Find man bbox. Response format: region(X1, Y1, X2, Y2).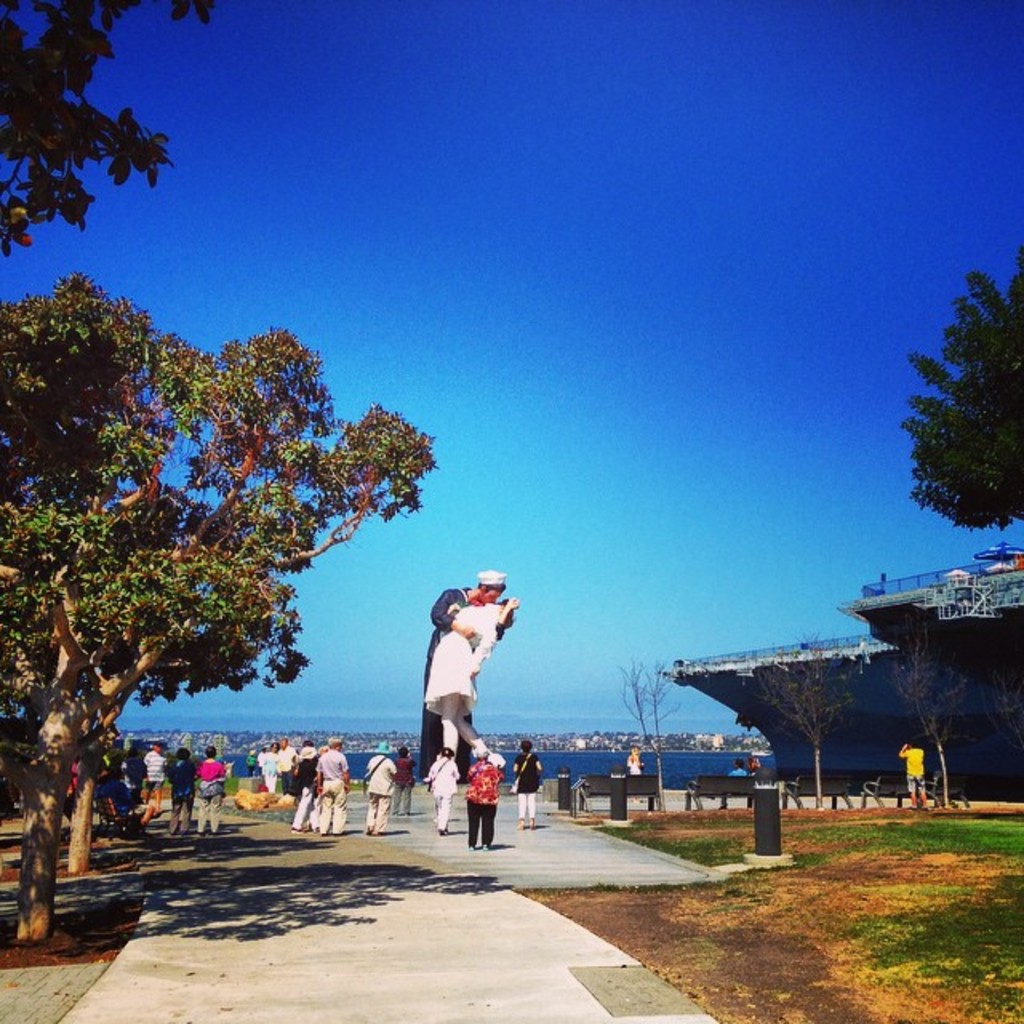
region(307, 739, 355, 842).
